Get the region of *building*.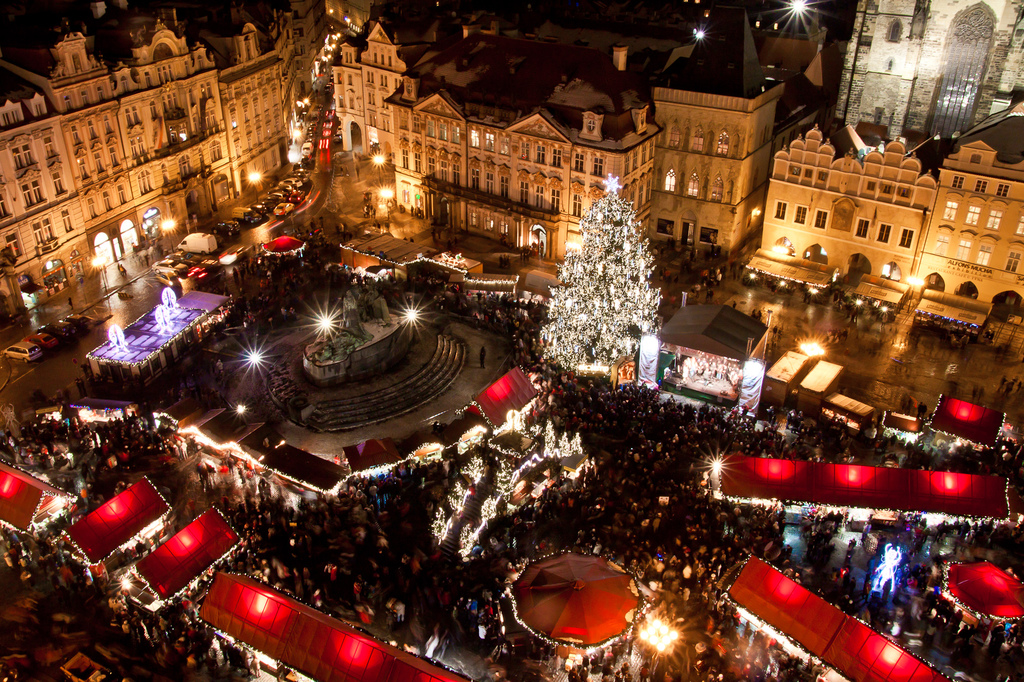
[747,122,1023,325].
